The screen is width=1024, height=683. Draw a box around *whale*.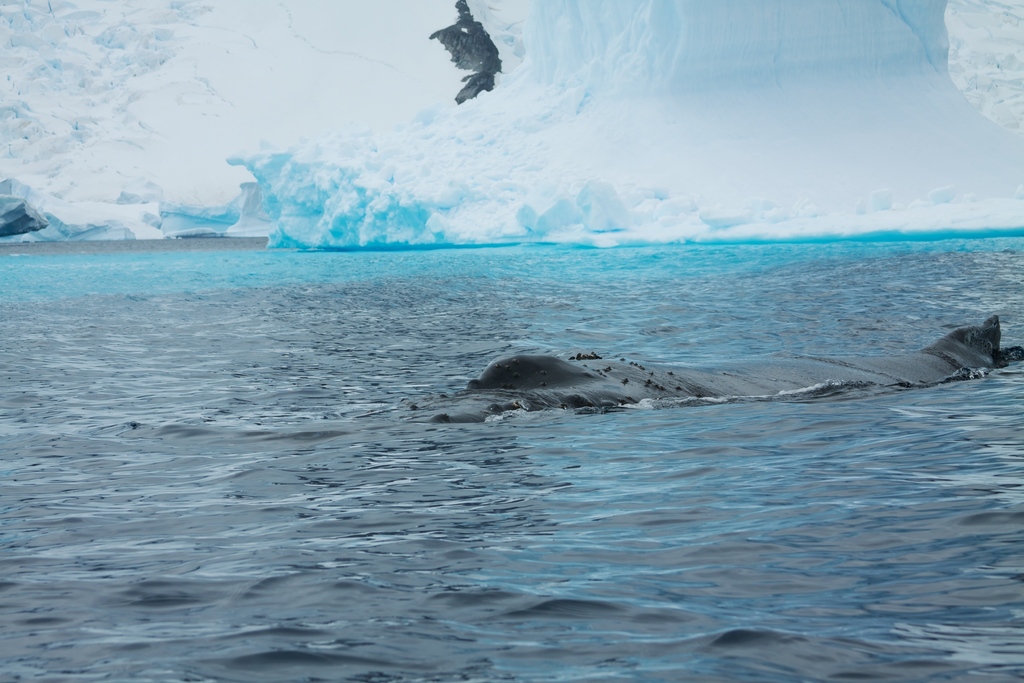
(437, 313, 1004, 429).
